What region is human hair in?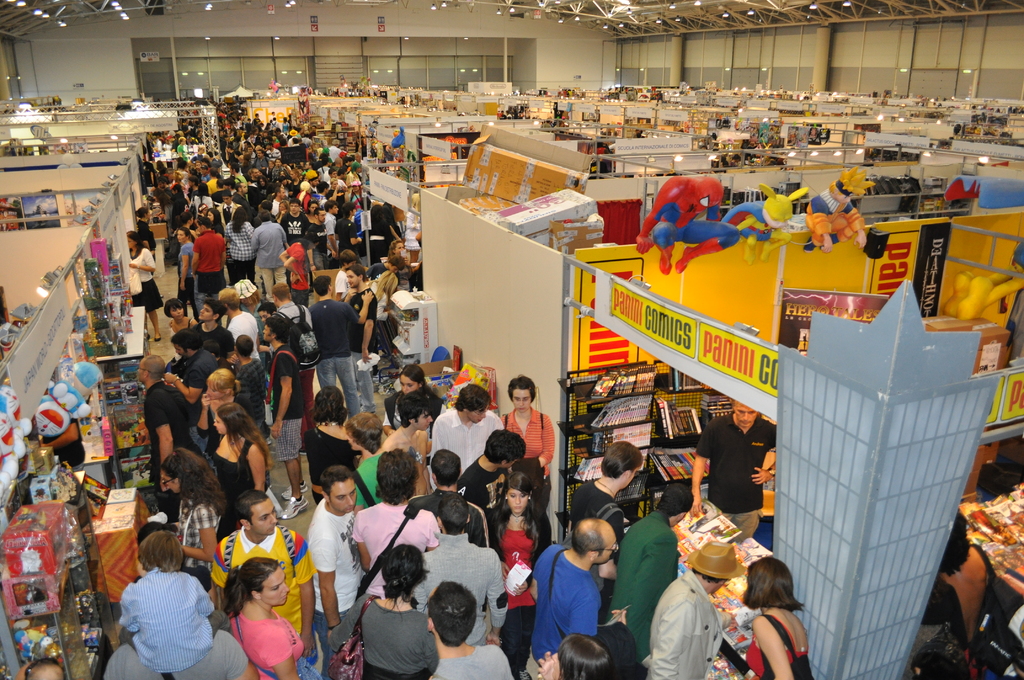
region(170, 328, 202, 353).
